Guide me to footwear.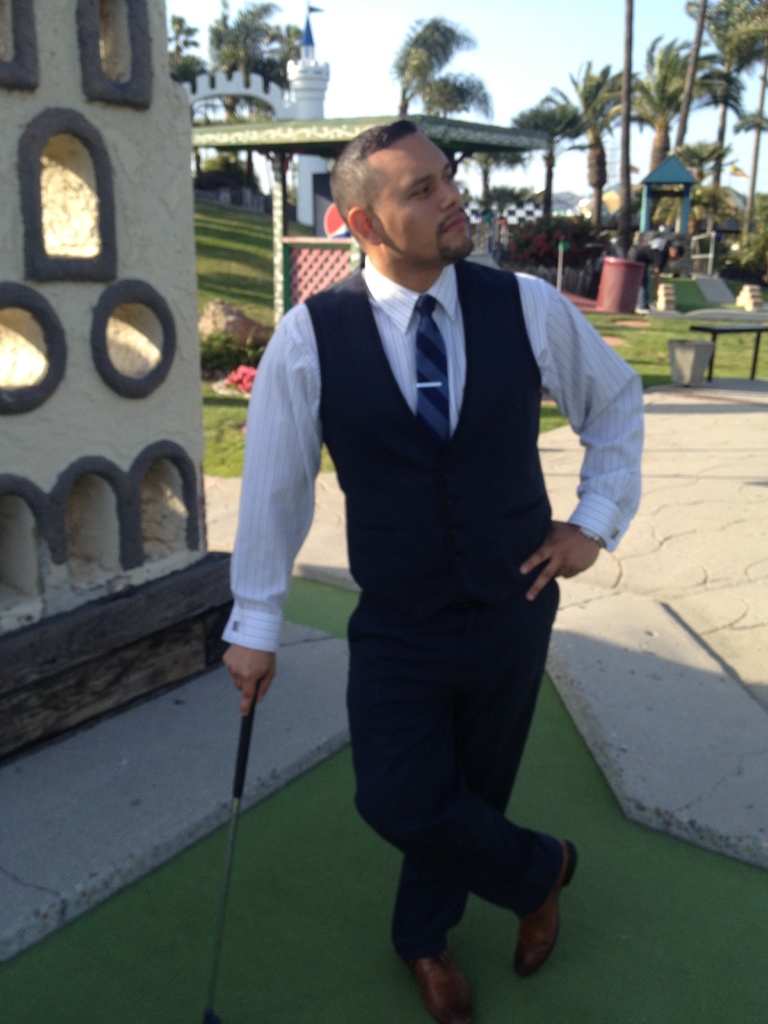
Guidance: x1=404, y1=940, x2=491, y2=1009.
